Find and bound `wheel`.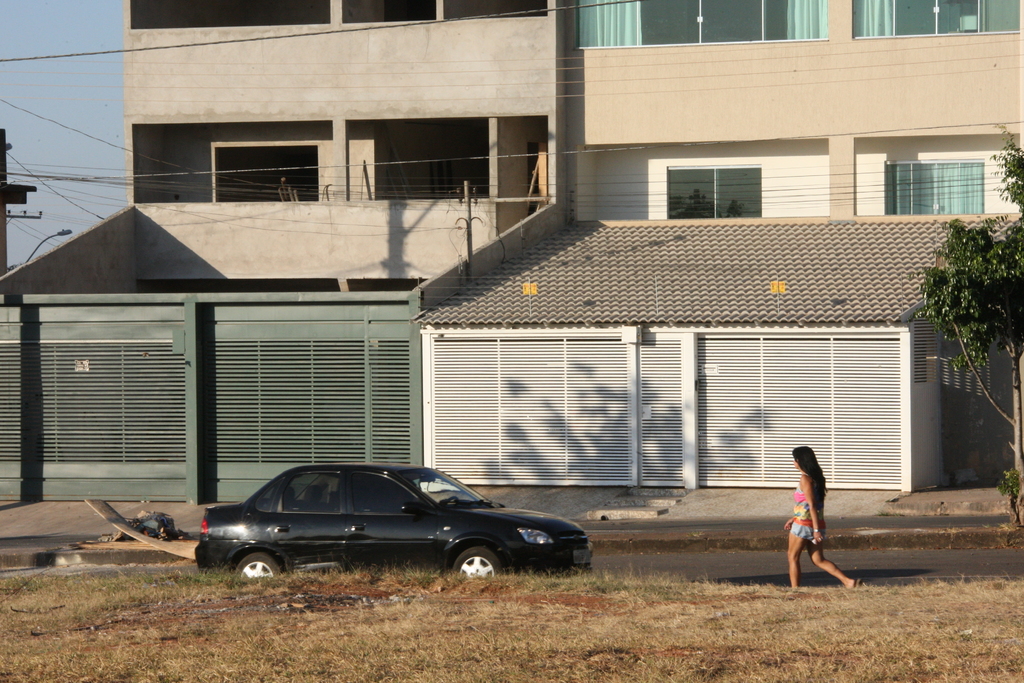
Bound: x1=232 y1=551 x2=283 y2=579.
